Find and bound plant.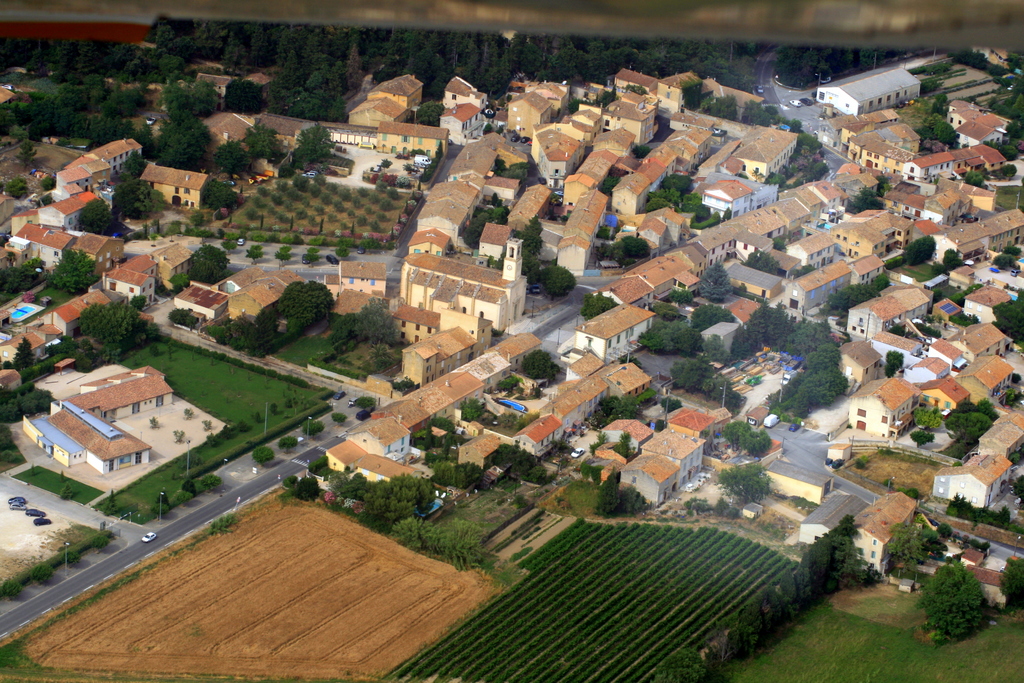
Bound: [x1=854, y1=452, x2=868, y2=469].
